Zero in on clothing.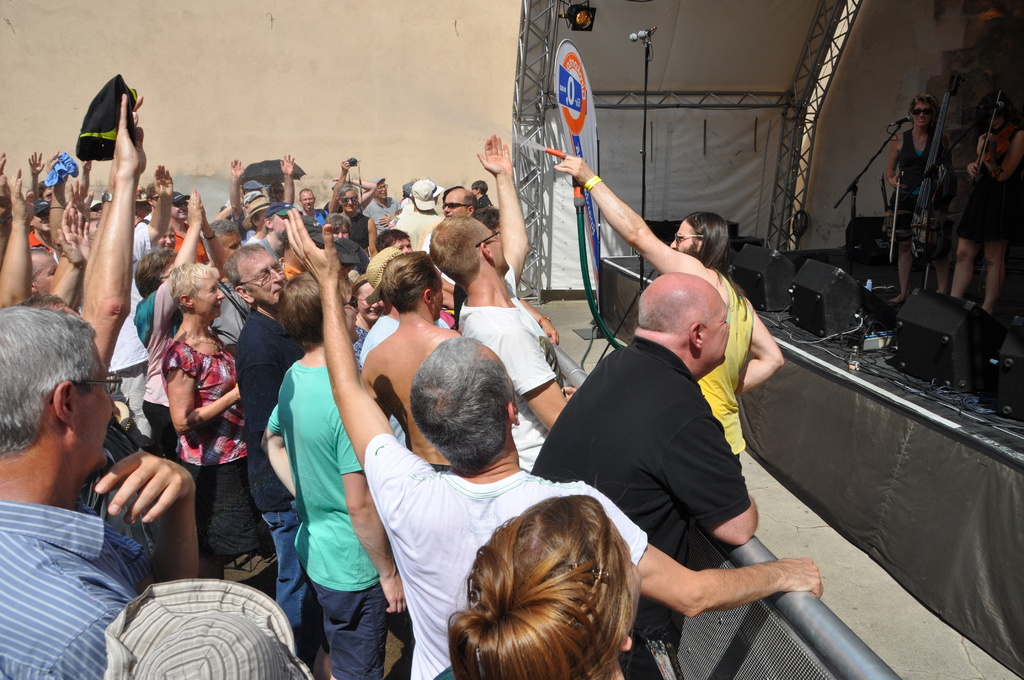
Zeroed in: [696,289,749,453].
